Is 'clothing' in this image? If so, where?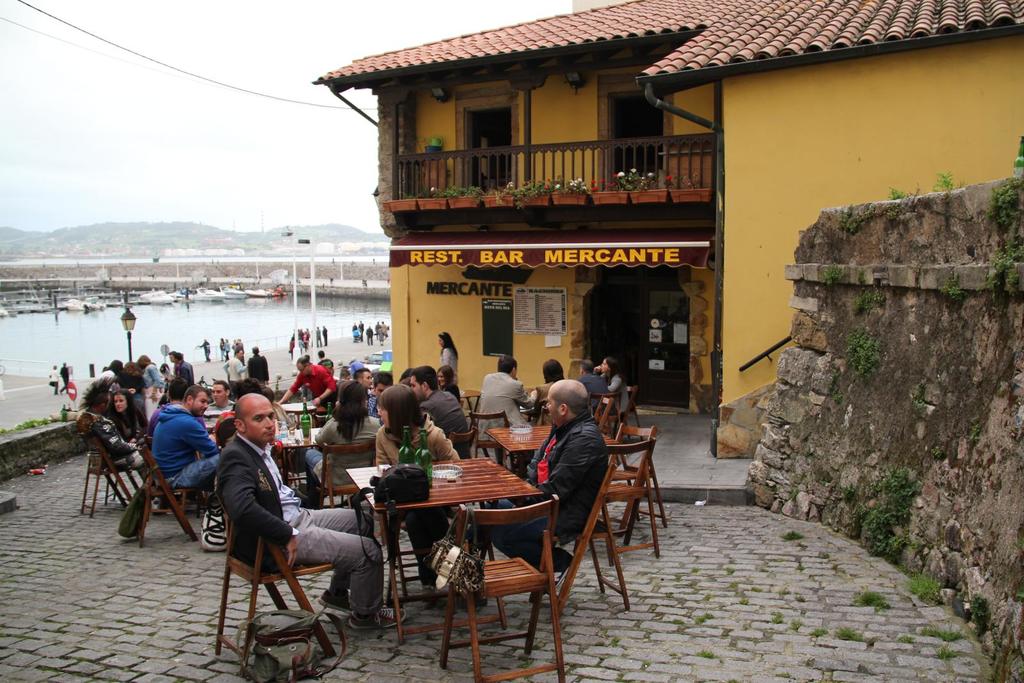
Yes, at [left=248, top=358, right=271, bottom=383].
